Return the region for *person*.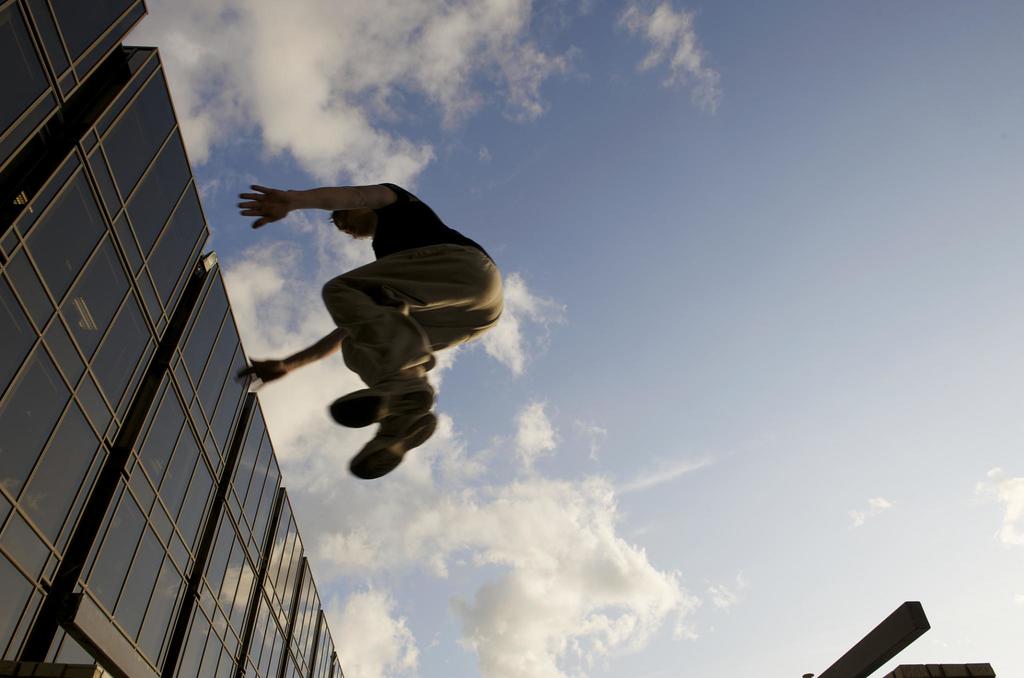
(236,163,500,526).
